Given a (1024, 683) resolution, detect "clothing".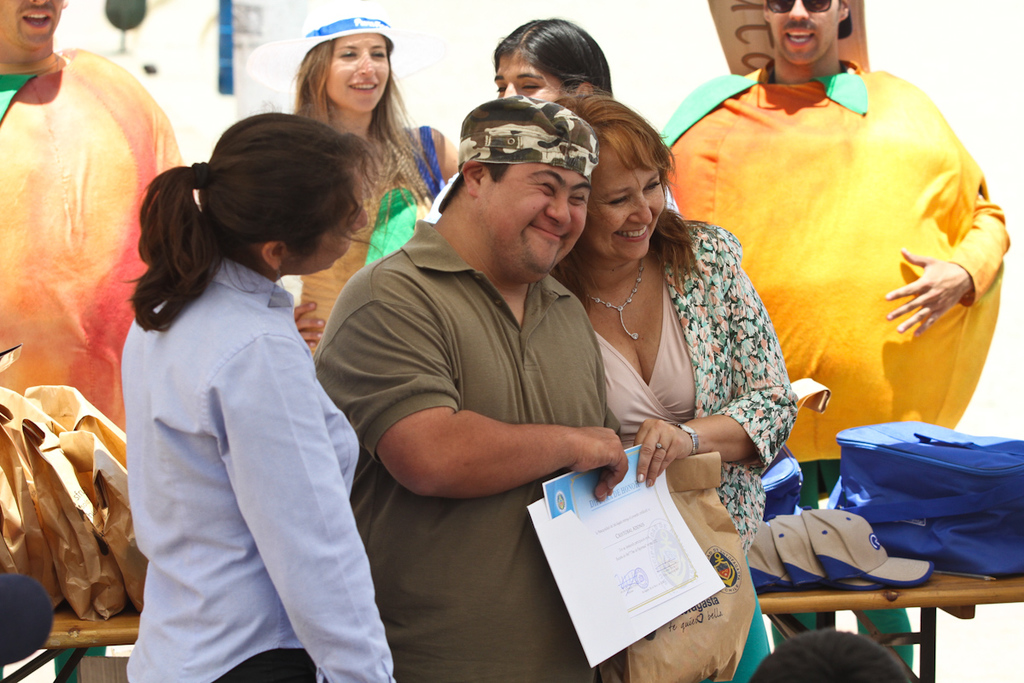
[284, 120, 451, 329].
